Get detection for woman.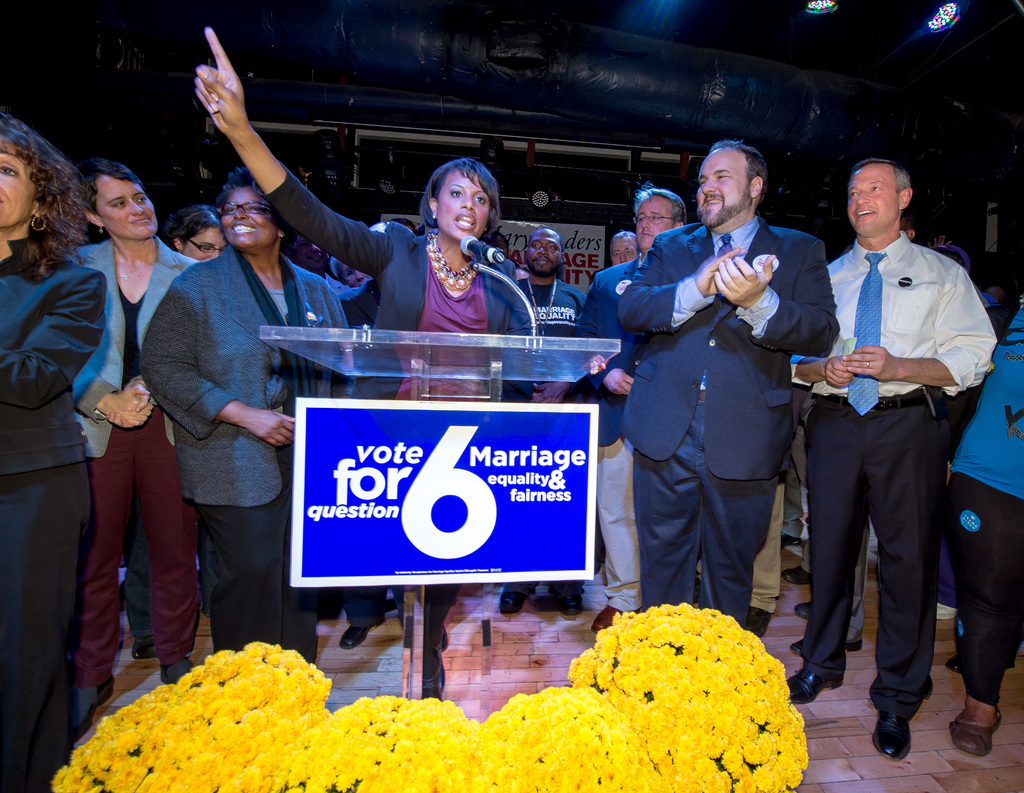
Detection: l=136, t=167, r=351, b=659.
